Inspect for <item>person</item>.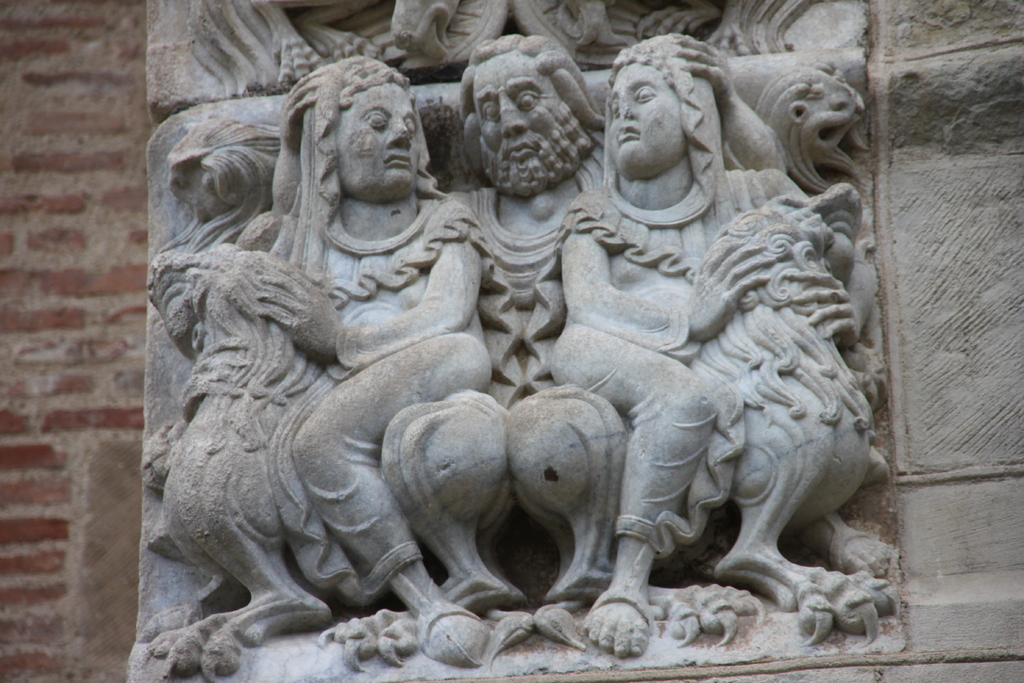
Inspection: (147, 60, 488, 619).
